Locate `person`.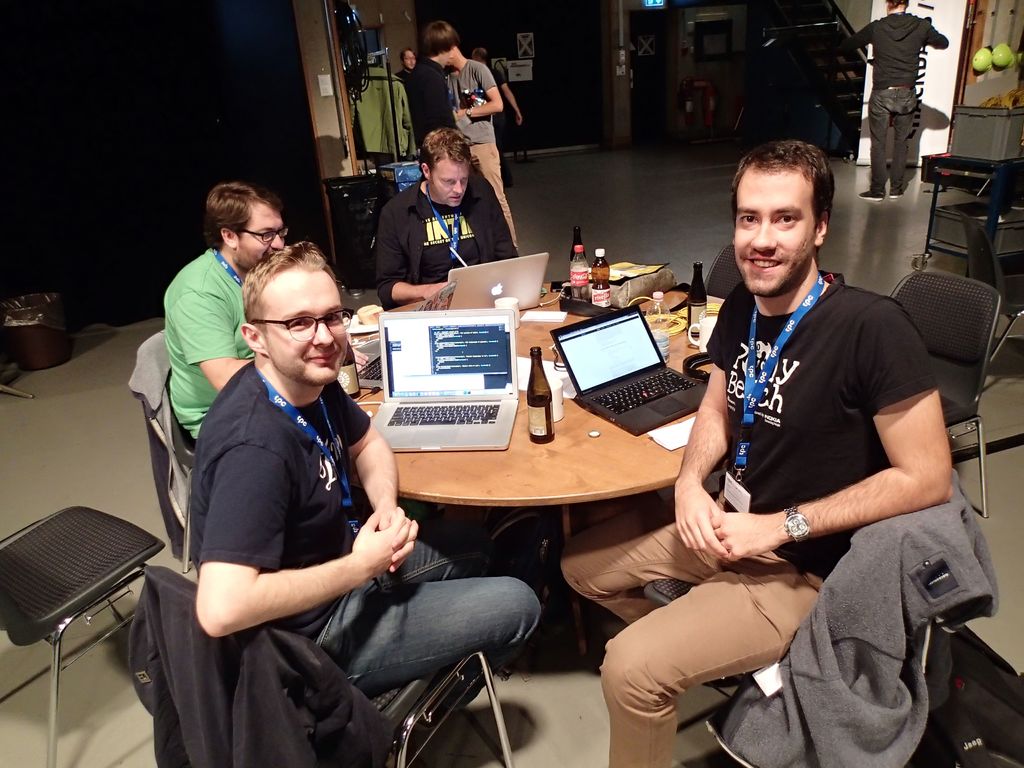
Bounding box: [left=182, top=237, right=534, bottom=700].
